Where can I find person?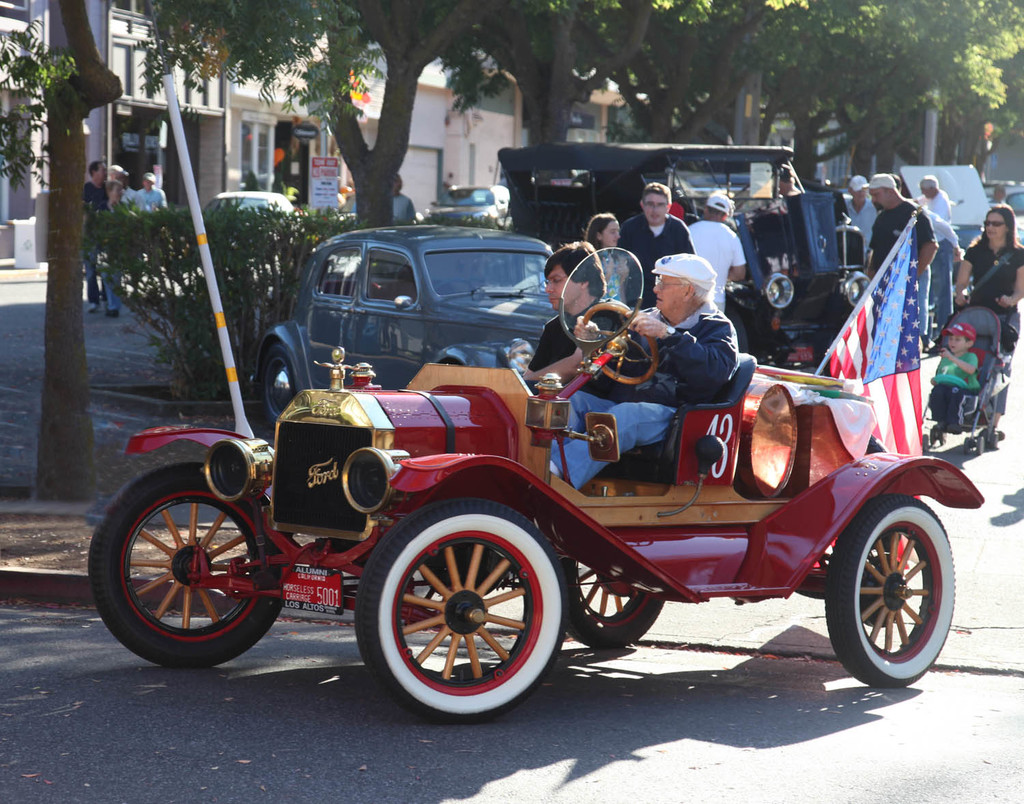
You can find it at Rect(528, 235, 620, 390).
